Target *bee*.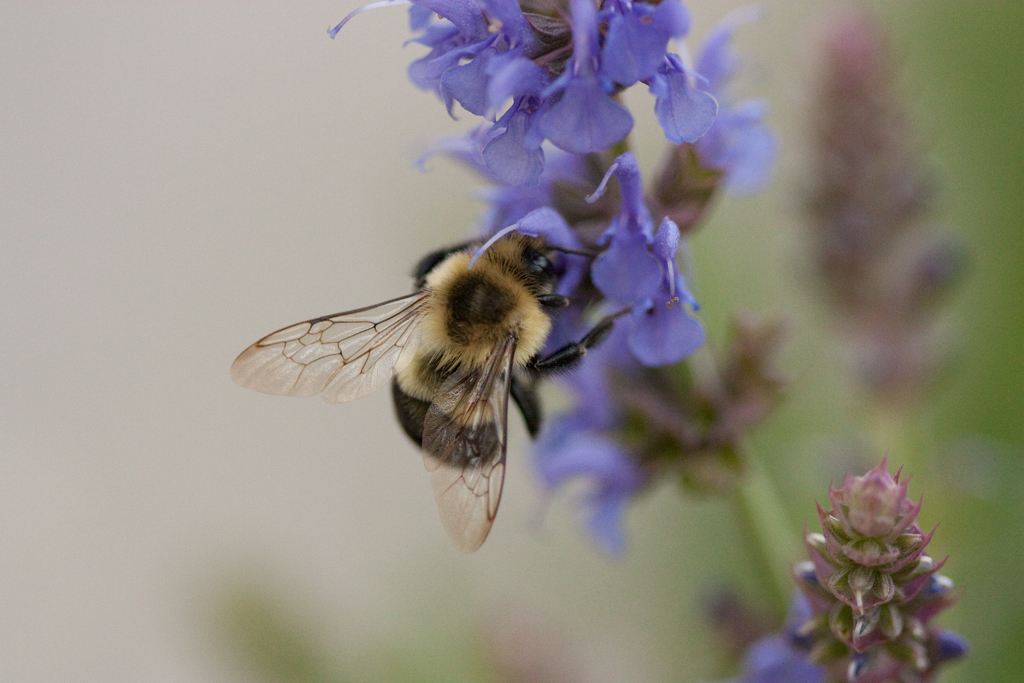
Target region: BBox(235, 222, 564, 561).
